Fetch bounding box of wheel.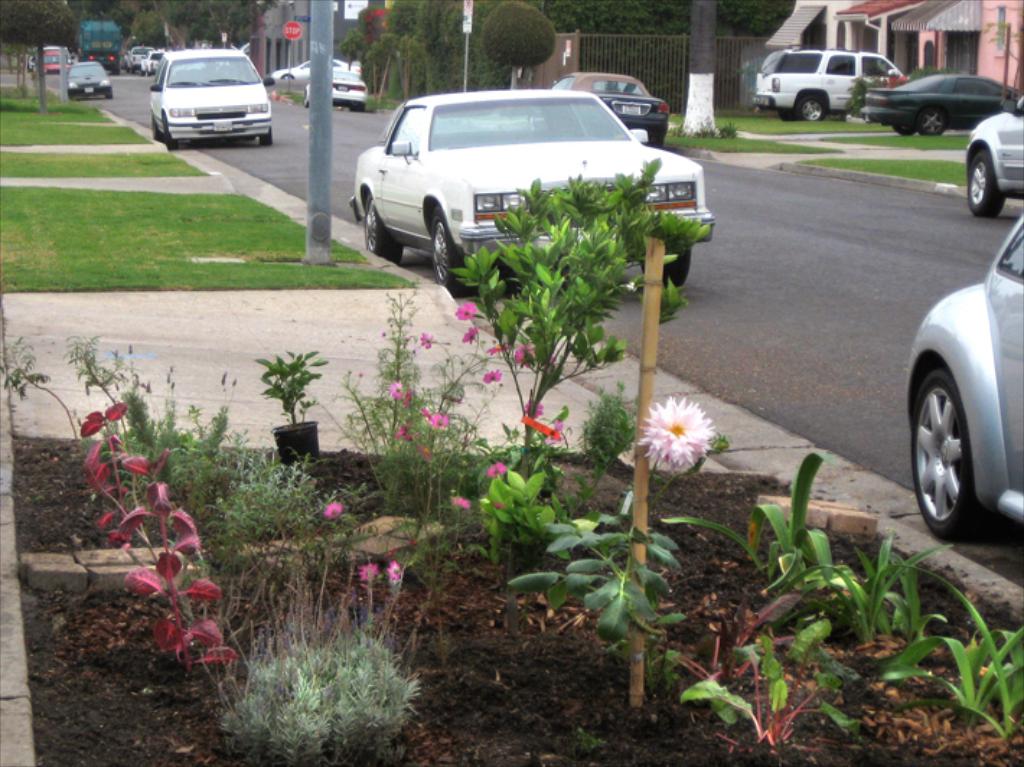
Bbox: (922,342,1001,541).
